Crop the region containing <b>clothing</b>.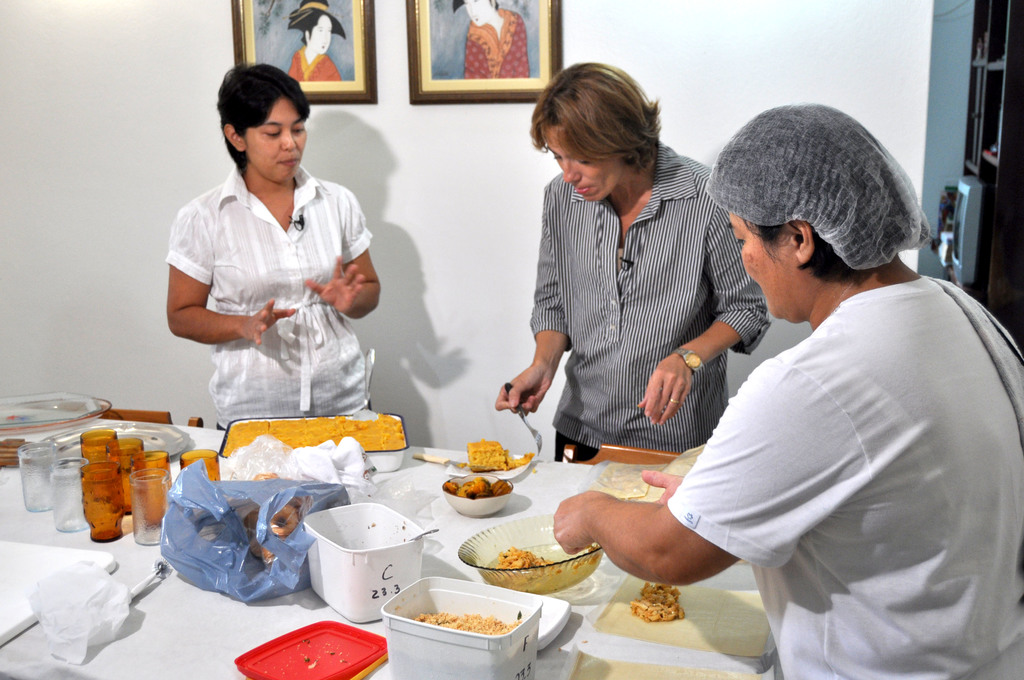
Crop region: left=666, top=271, right=1023, bottom=679.
